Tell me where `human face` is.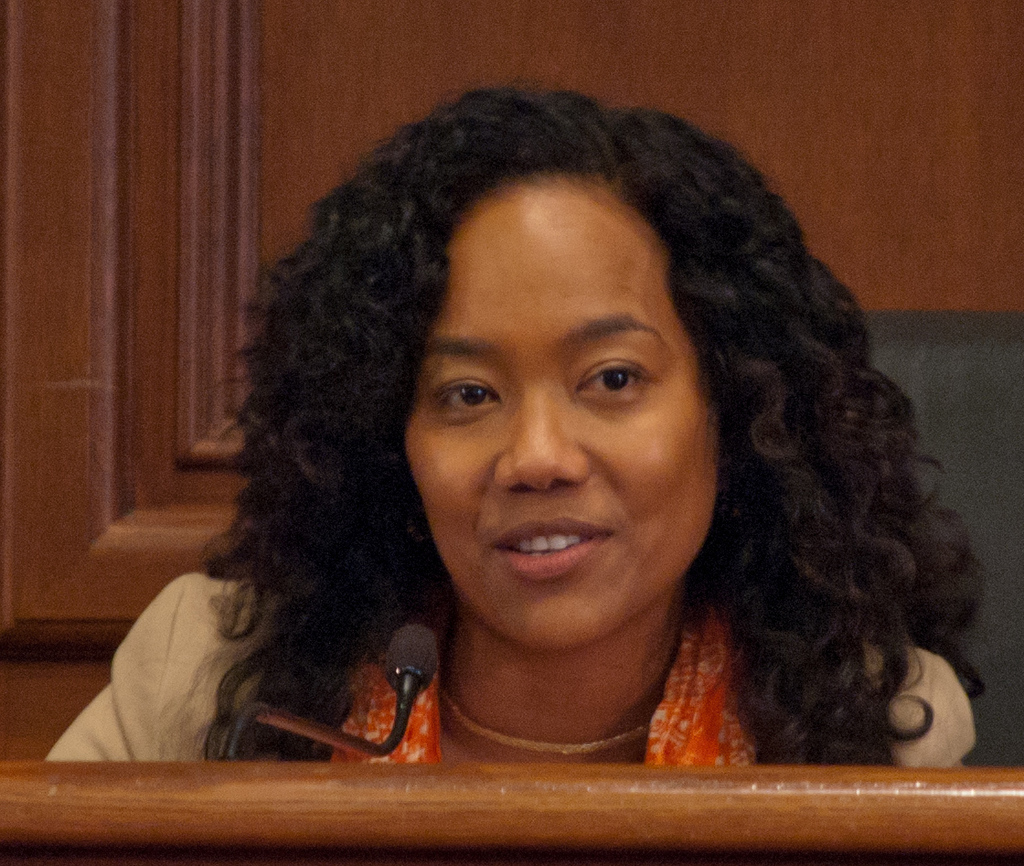
`human face` is at rect(385, 179, 741, 652).
